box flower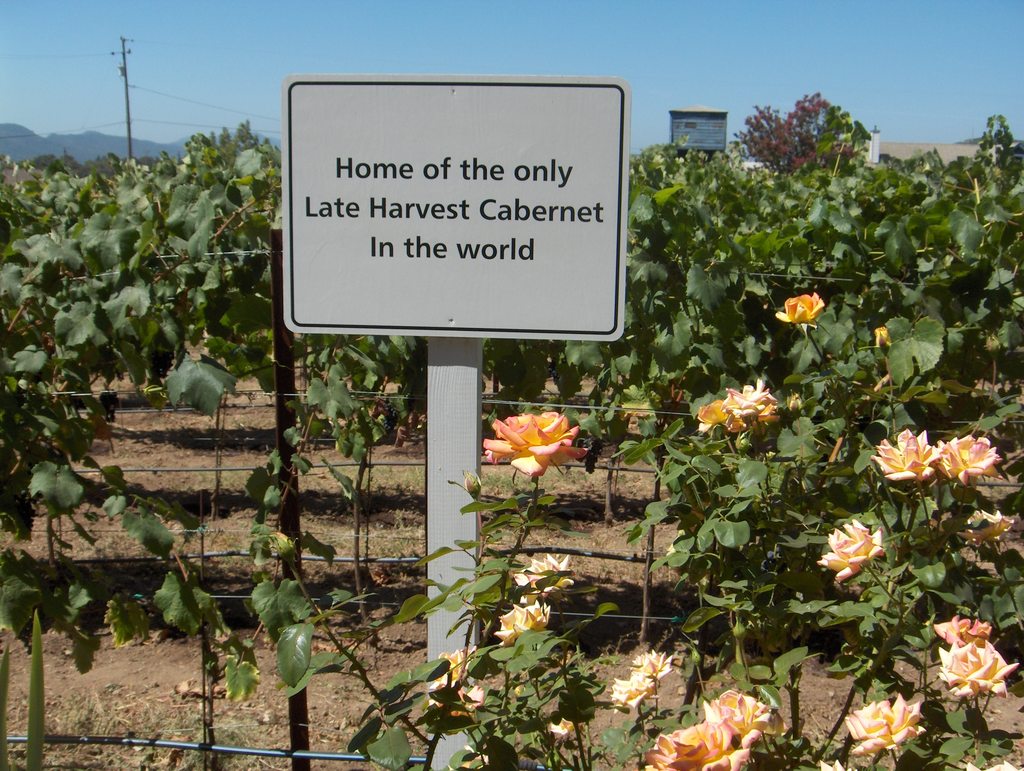
(x1=424, y1=644, x2=483, y2=723)
